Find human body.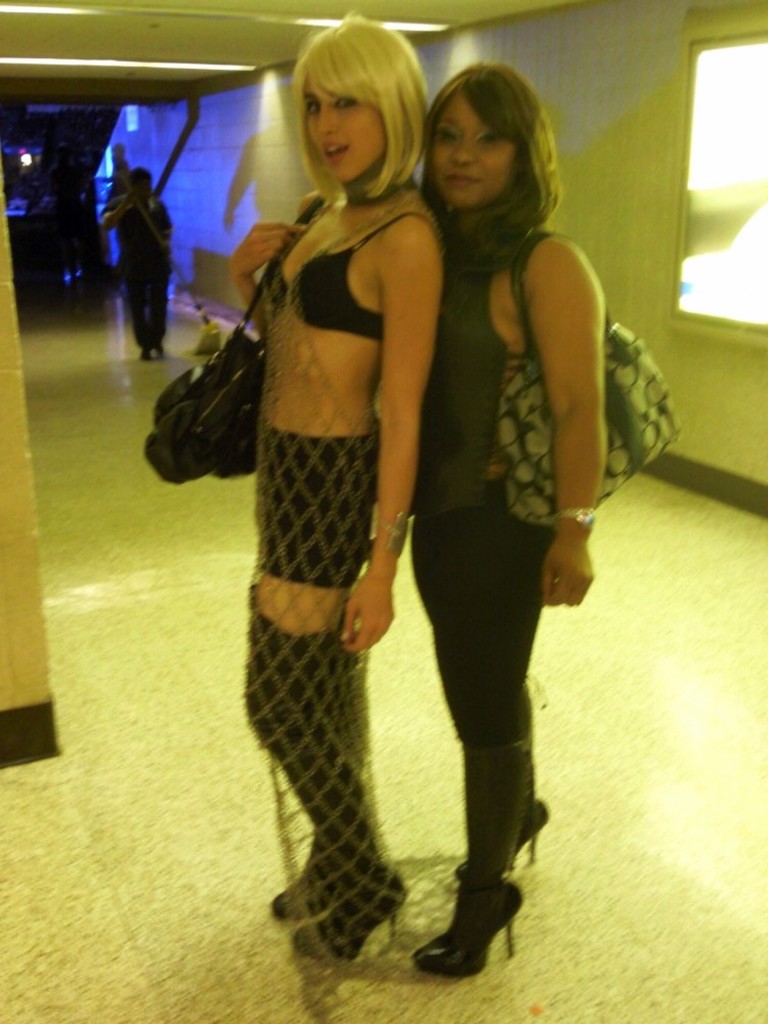
region(100, 163, 167, 352).
